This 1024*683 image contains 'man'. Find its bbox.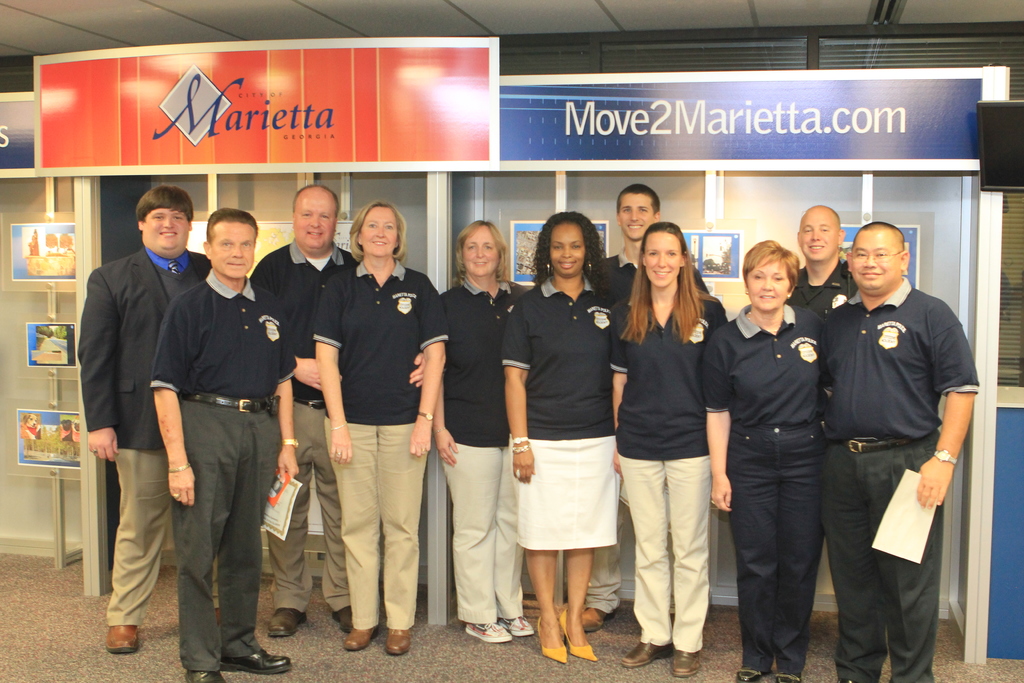
<box>86,186,212,661</box>.
